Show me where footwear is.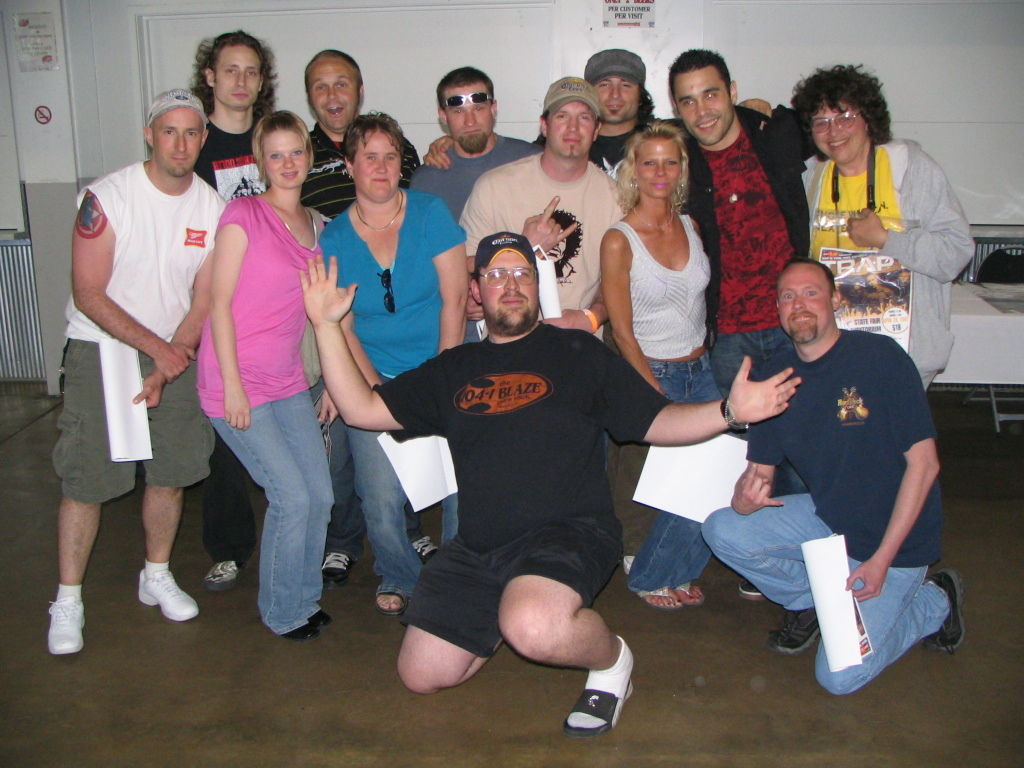
footwear is at [627, 561, 684, 610].
